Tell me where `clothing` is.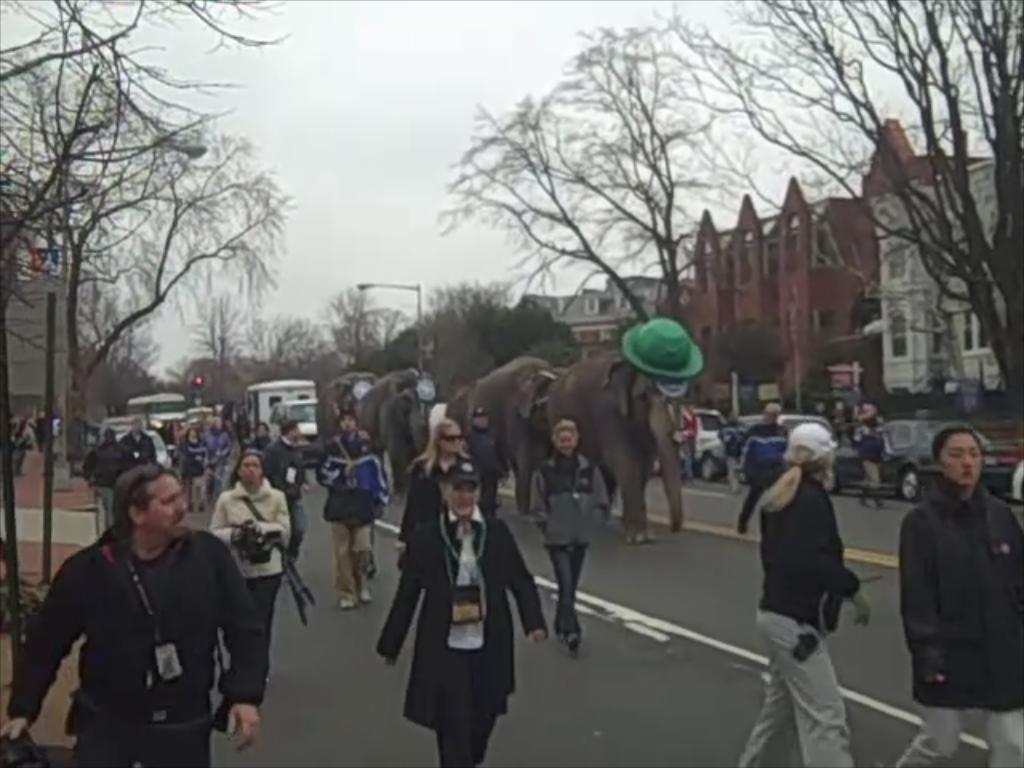
`clothing` is at l=730, t=461, r=883, b=766.
